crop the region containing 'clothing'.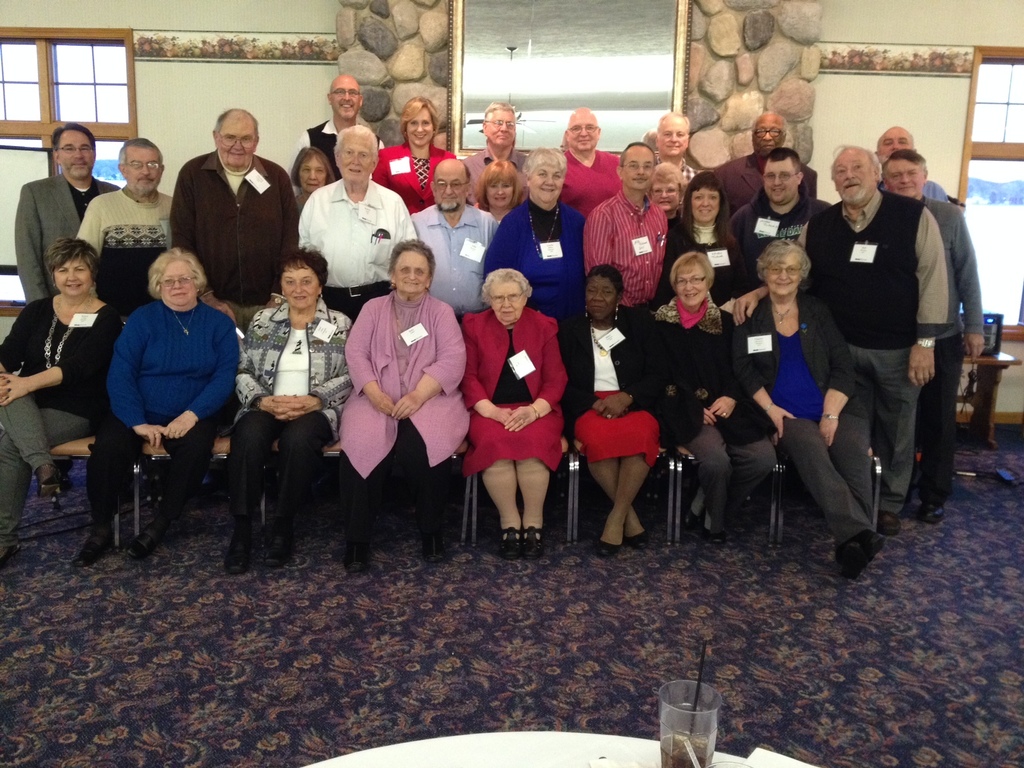
Crop region: 84 183 179 317.
